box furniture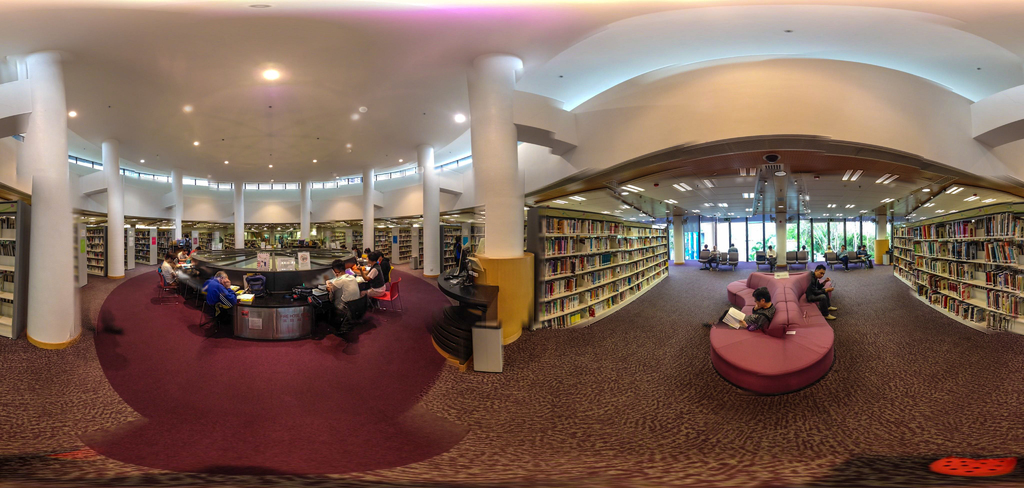
bbox(705, 261, 837, 396)
